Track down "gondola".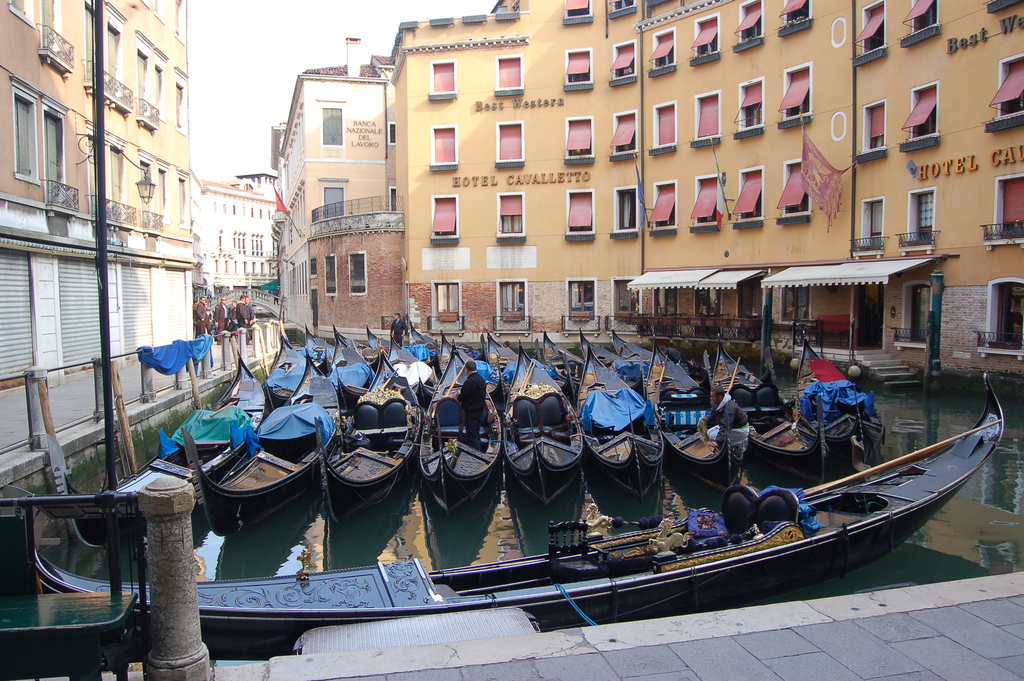
Tracked to [360, 311, 412, 367].
